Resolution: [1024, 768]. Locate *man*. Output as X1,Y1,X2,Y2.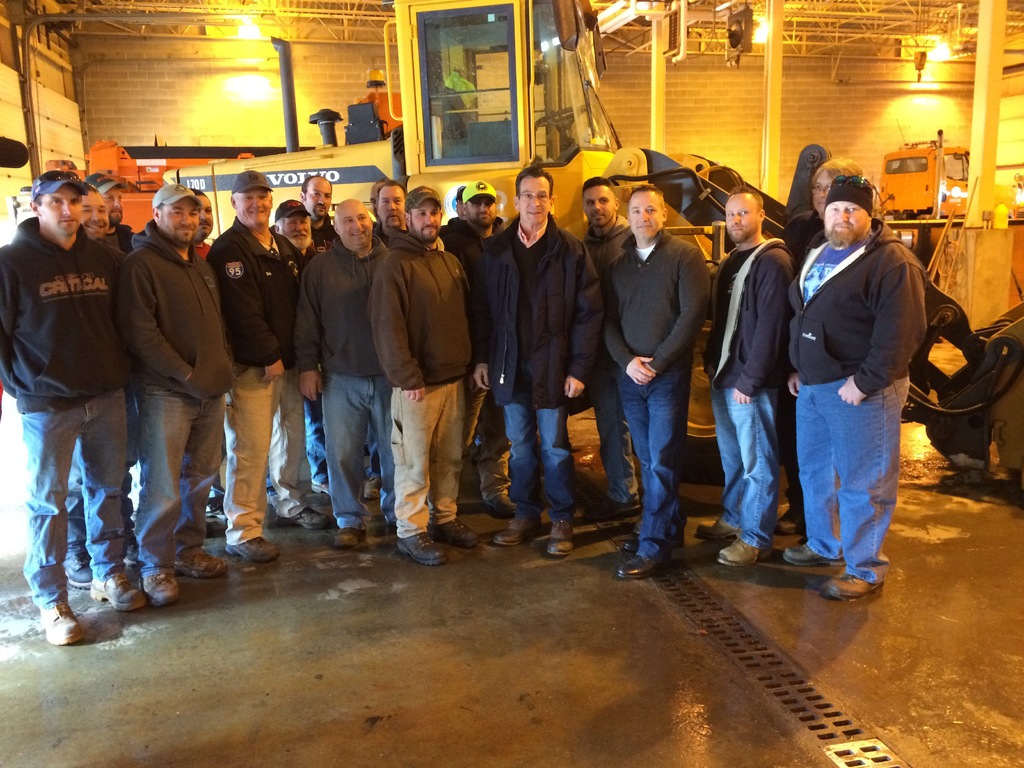
205,160,334,563.
